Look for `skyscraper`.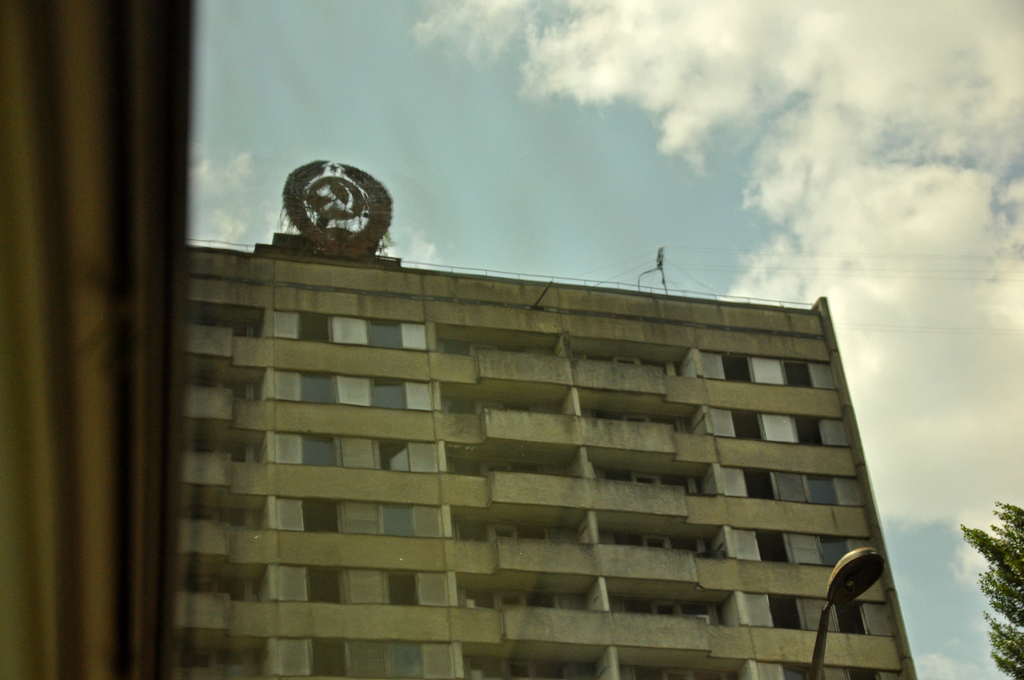
Found: [0,0,924,679].
